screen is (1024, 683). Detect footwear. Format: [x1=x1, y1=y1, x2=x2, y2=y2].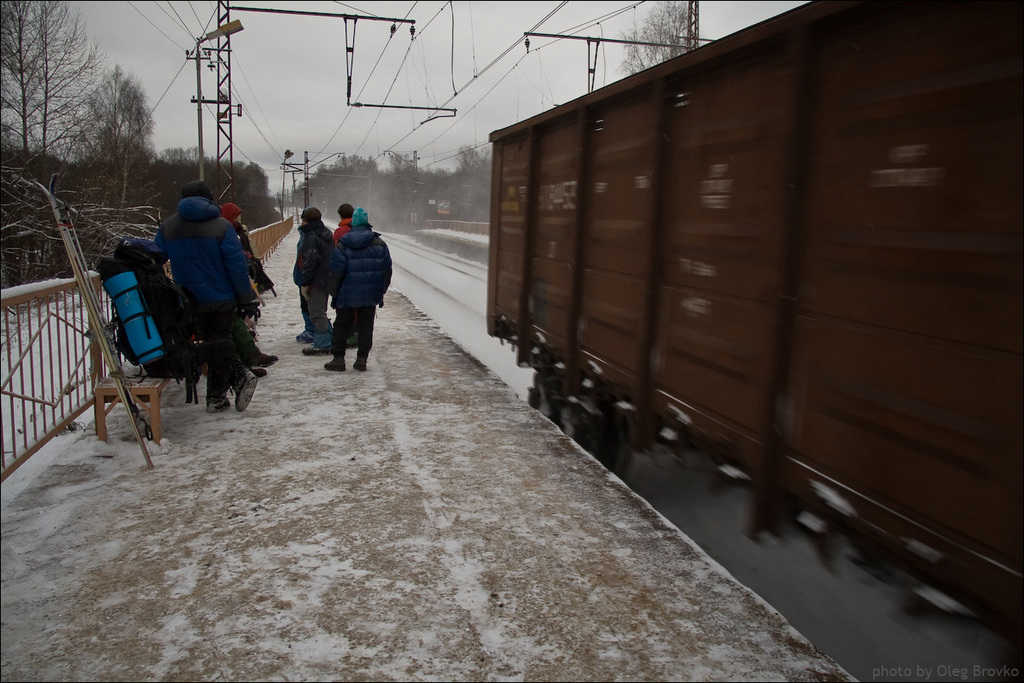
[x1=232, y1=374, x2=259, y2=408].
